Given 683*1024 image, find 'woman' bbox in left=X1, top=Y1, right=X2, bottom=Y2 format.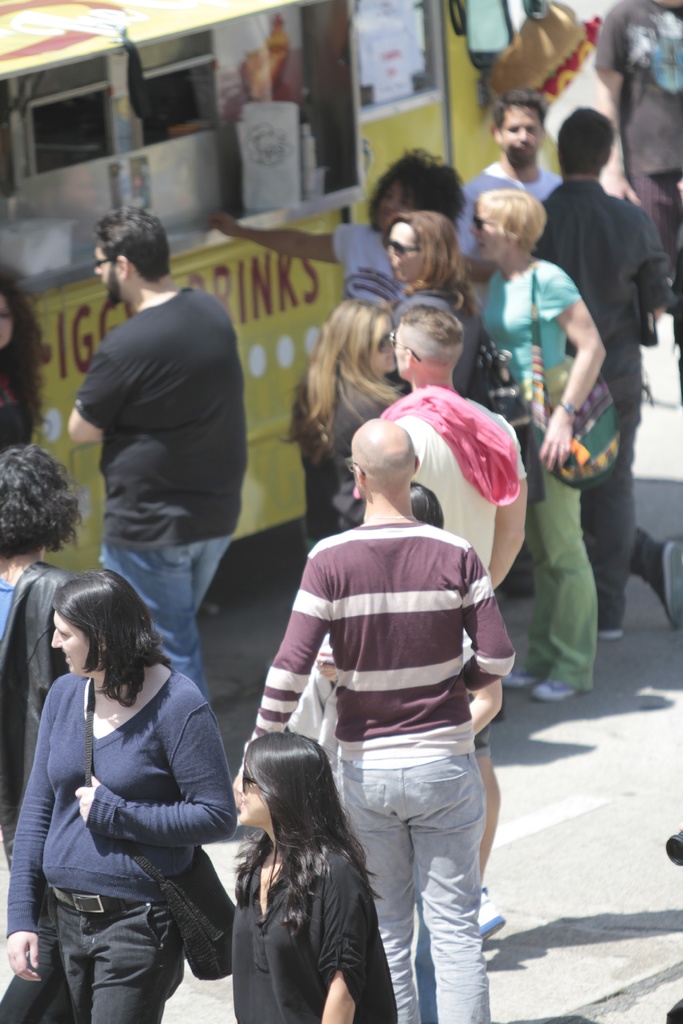
left=232, top=727, right=402, bottom=1023.
